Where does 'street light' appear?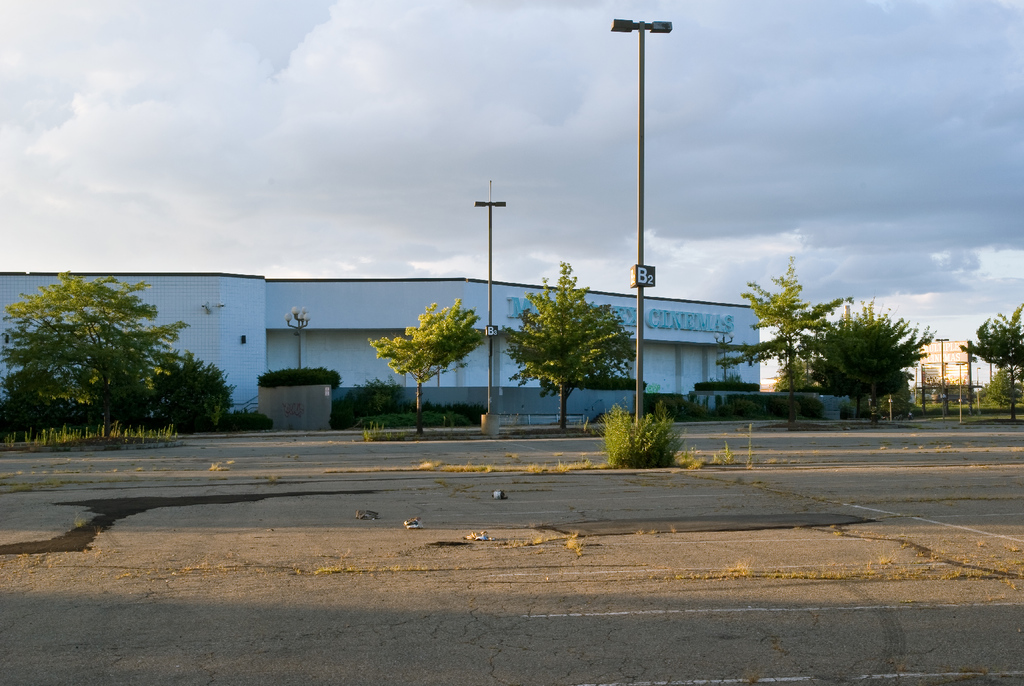
Appears at rect(973, 364, 981, 414).
